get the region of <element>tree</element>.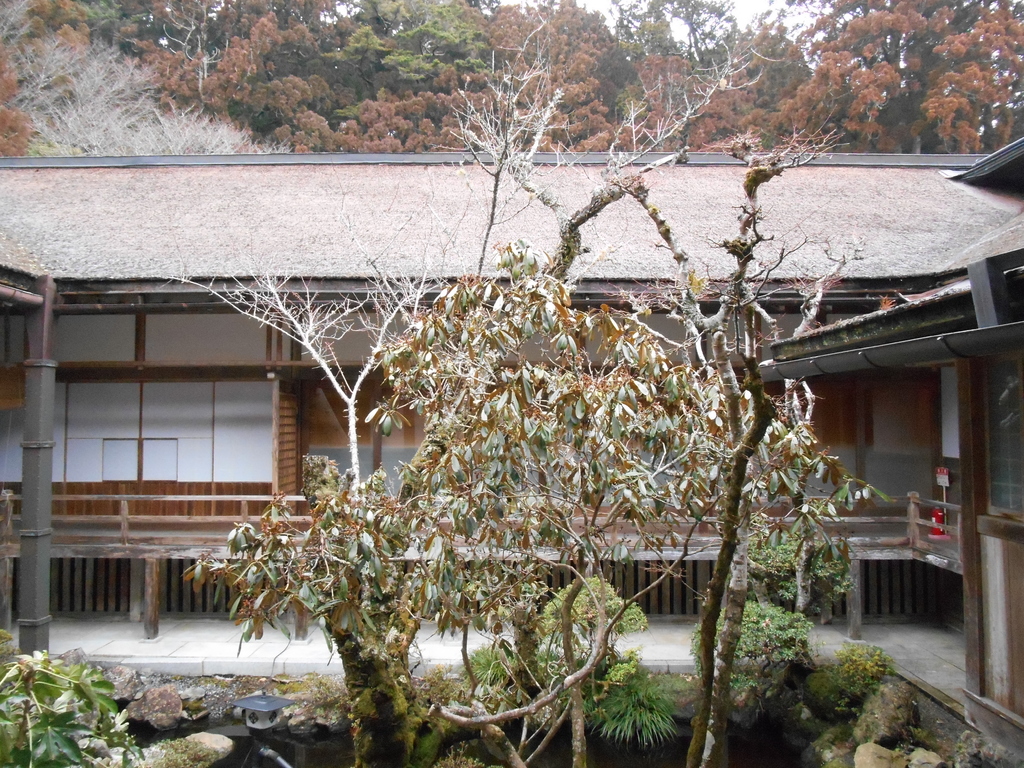
[x1=593, y1=98, x2=949, y2=767].
